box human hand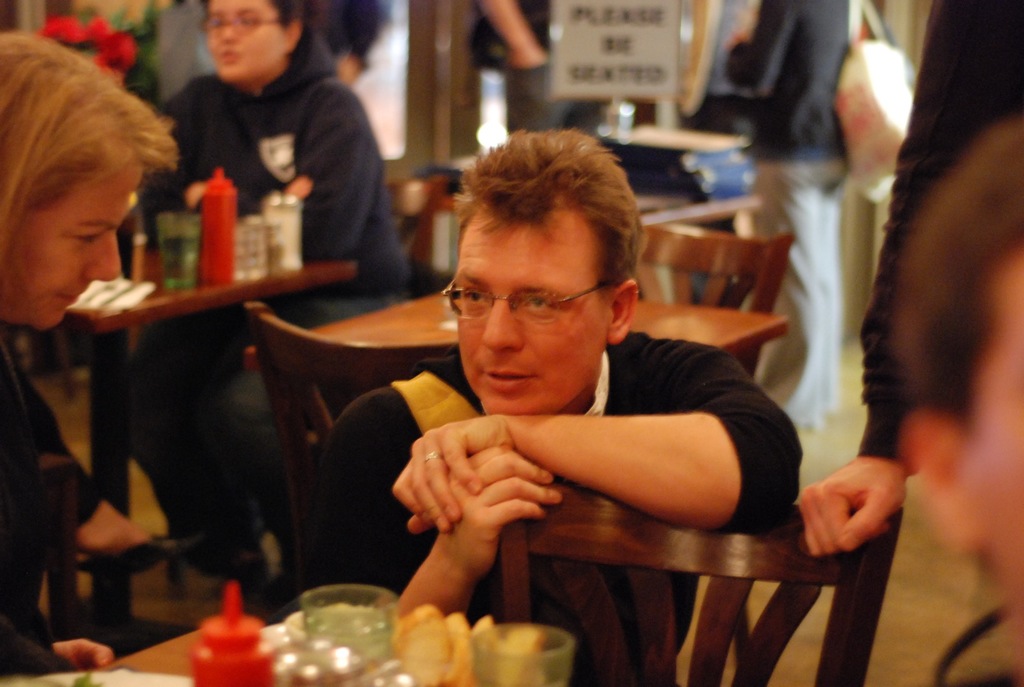
<region>54, 637, 113, 668</region>
